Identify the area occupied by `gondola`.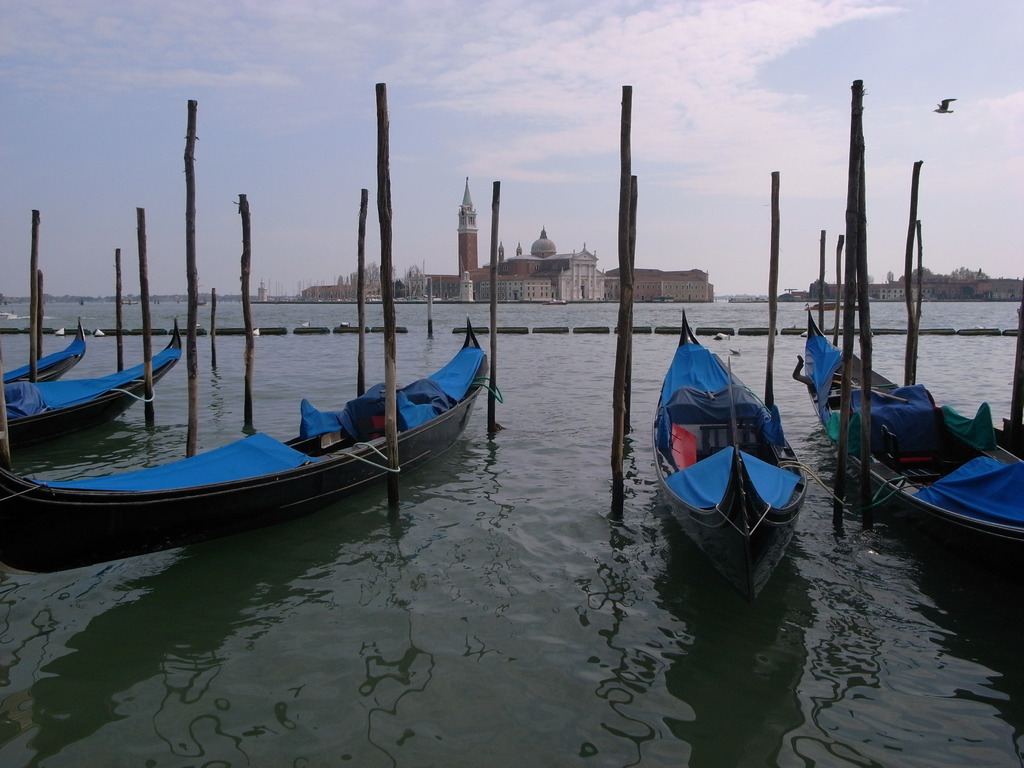
Area: (left=784, top=290, right=1019, bottom=568).
